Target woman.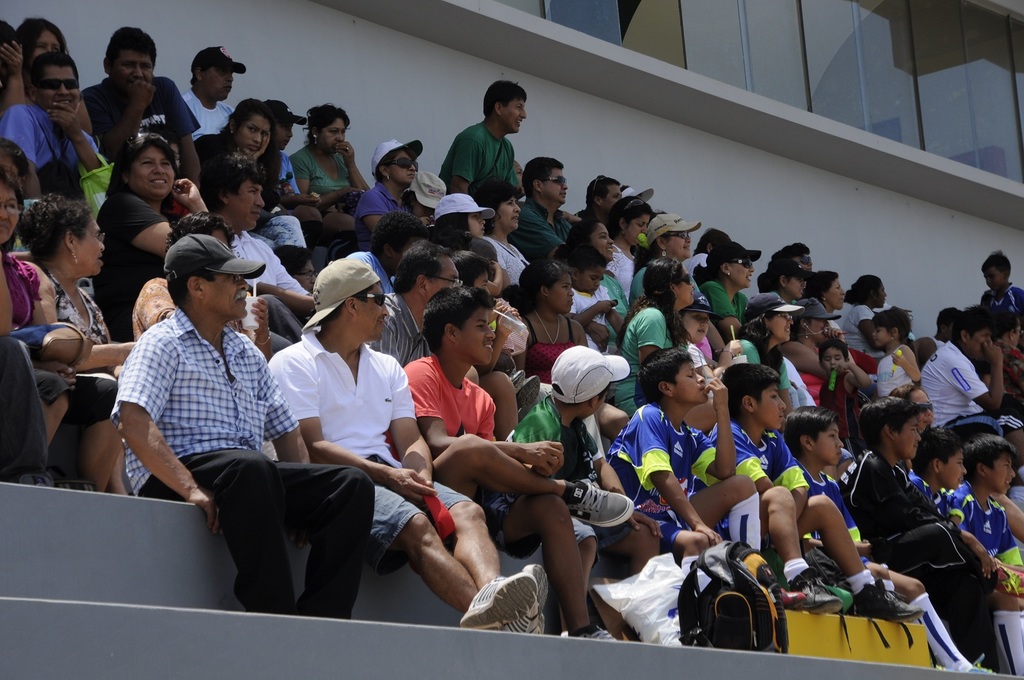
Target region: x1=11, y1=197, x2=166, y2=494.
